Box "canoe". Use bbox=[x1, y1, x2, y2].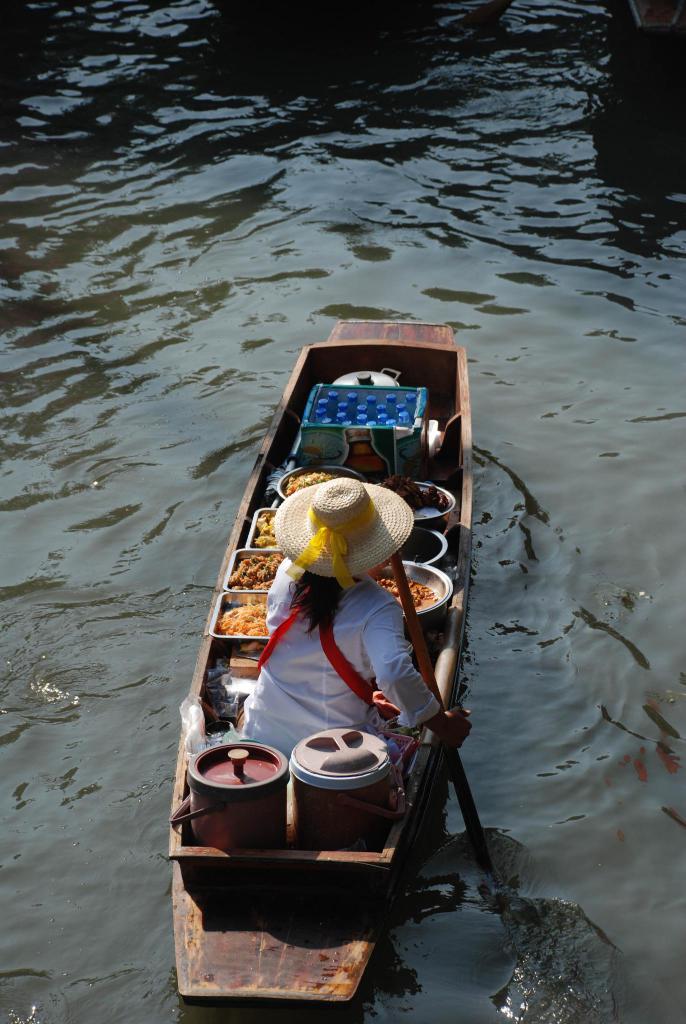
bbox=[186, 332, 486, 861].
